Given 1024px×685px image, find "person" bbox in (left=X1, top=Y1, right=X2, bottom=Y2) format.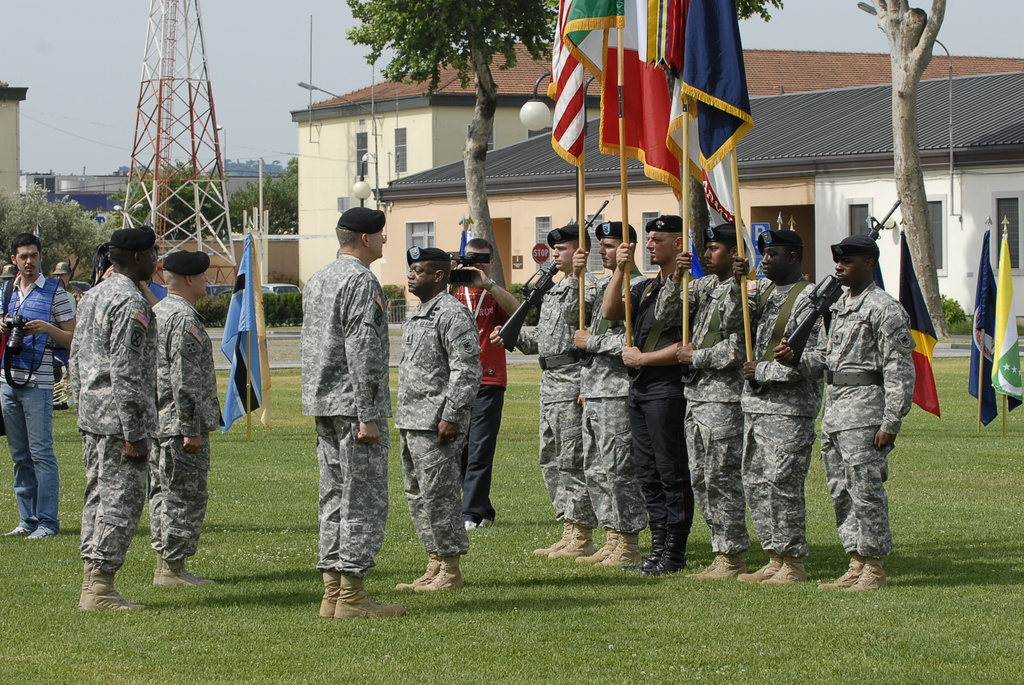
(left=455, top=239, right=518, bottom=527).
